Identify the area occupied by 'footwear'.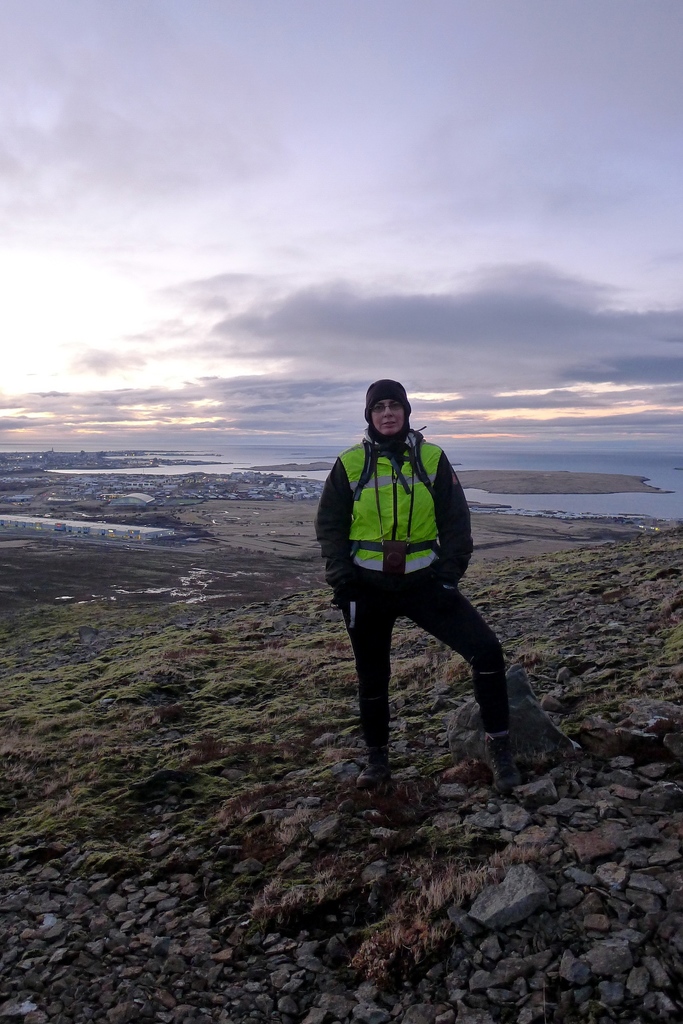
Area: 487, 737, 534, 798.
